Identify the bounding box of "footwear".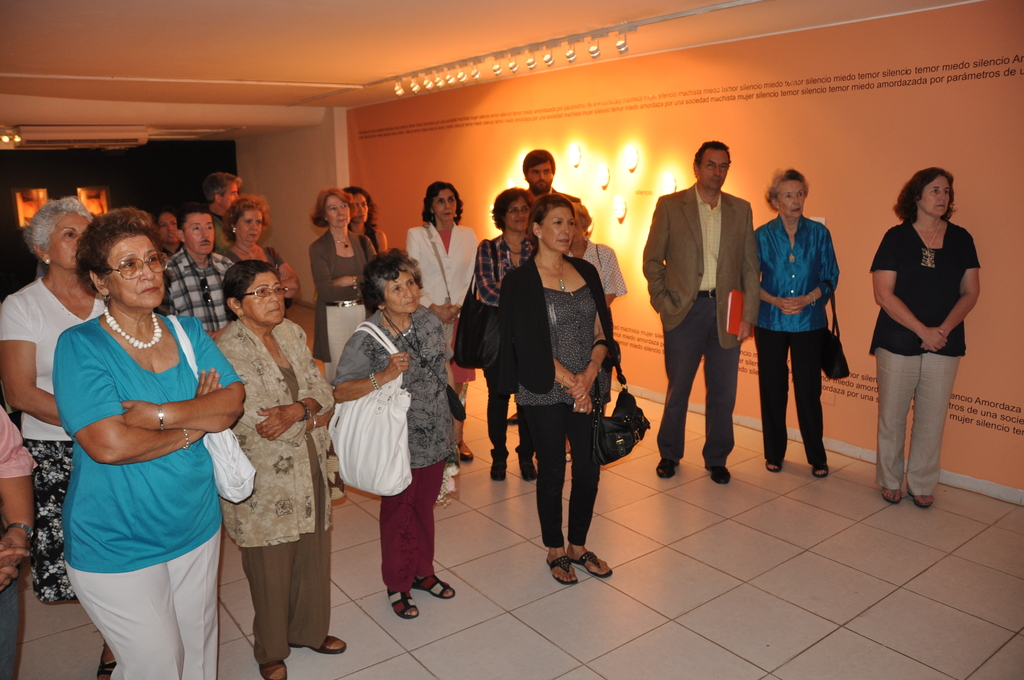
box(414, 583, 456, 606).
